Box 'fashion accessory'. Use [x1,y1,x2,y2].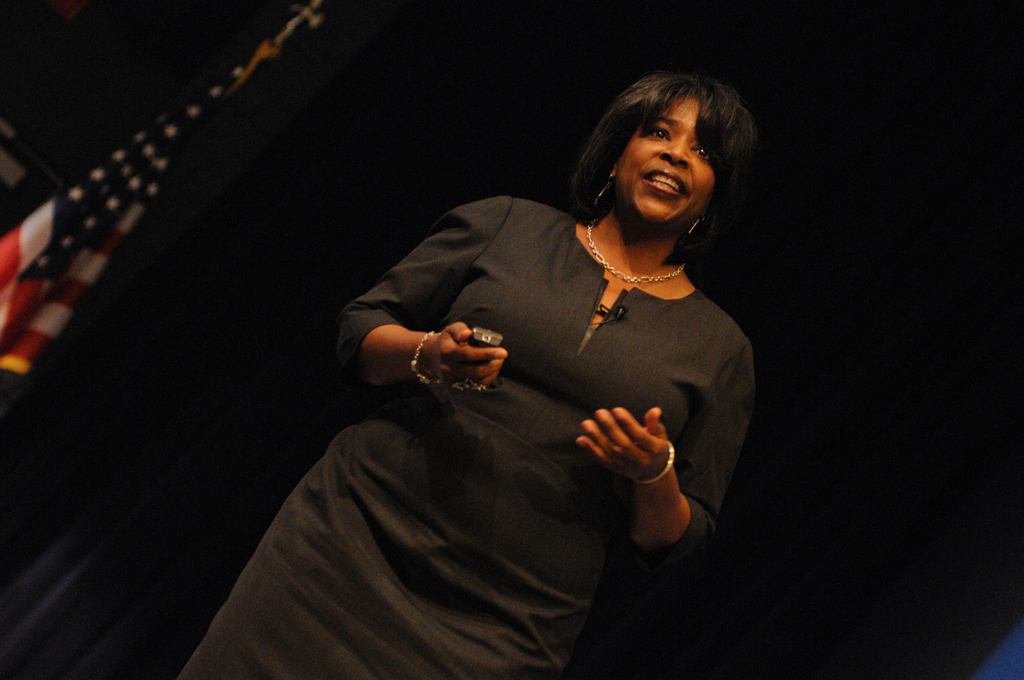
[584,219,685,285].
